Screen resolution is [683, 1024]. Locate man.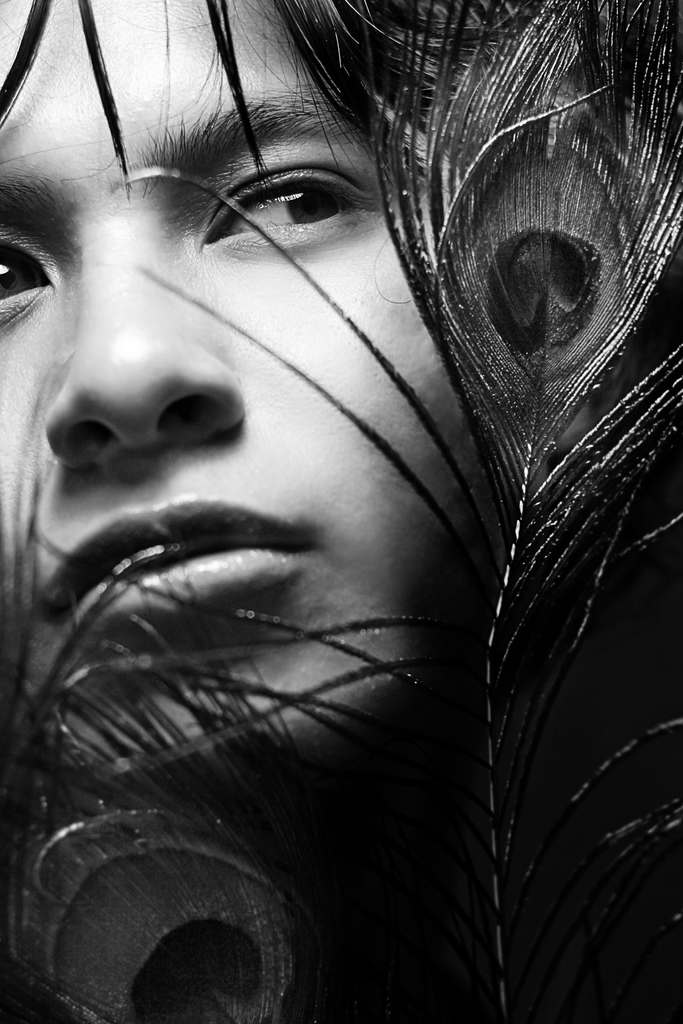
x1=0 y1=0 x2=682 y2=1023.
